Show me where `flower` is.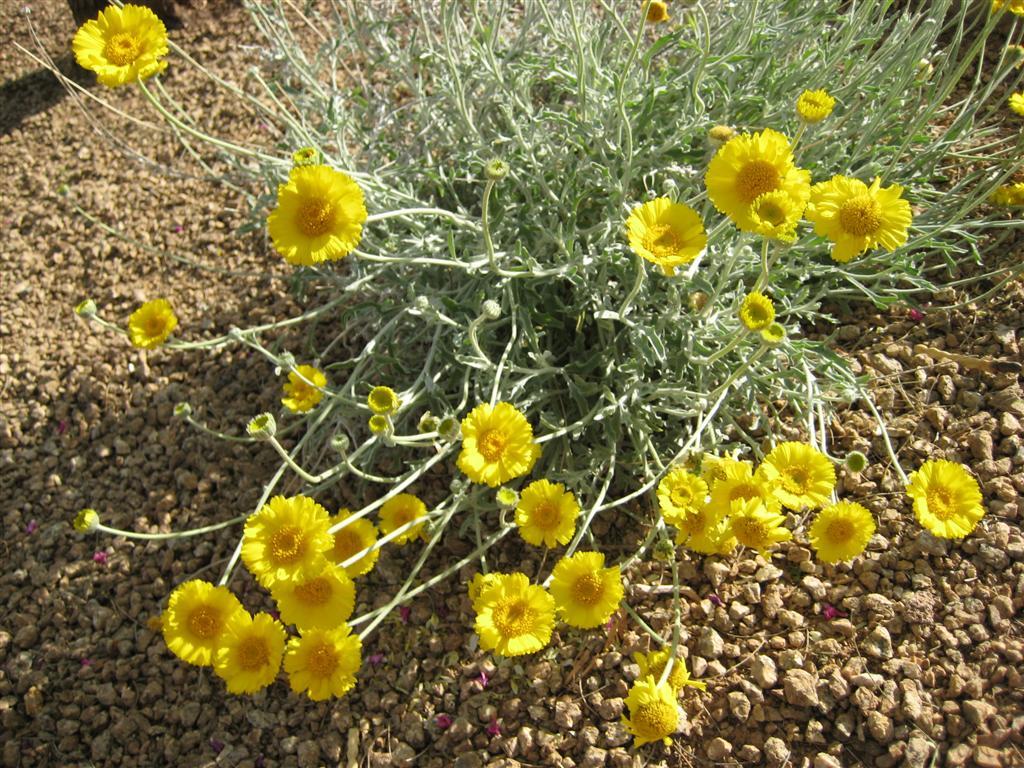
`flower` is at x1=213, y1=611, x2=283, y2=693.
